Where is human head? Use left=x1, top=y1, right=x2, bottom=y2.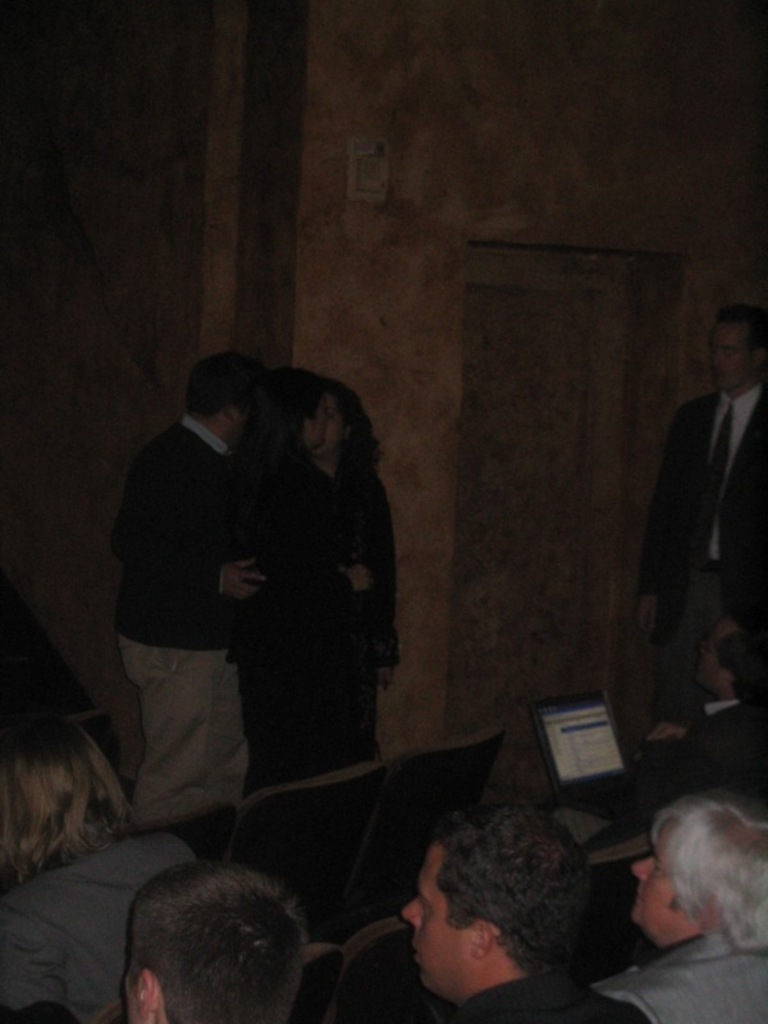
left=255, top=376, right=329, bottom=454.
